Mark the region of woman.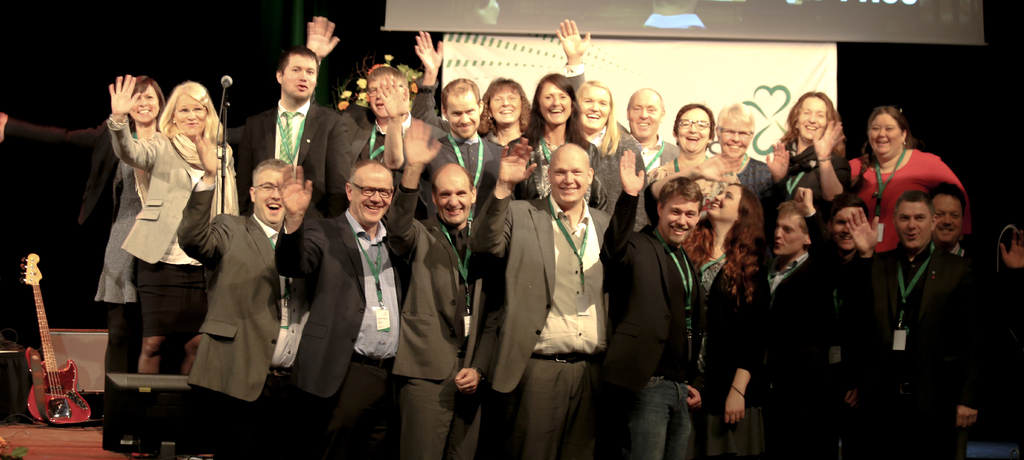
Region: 711:174:785:448.
